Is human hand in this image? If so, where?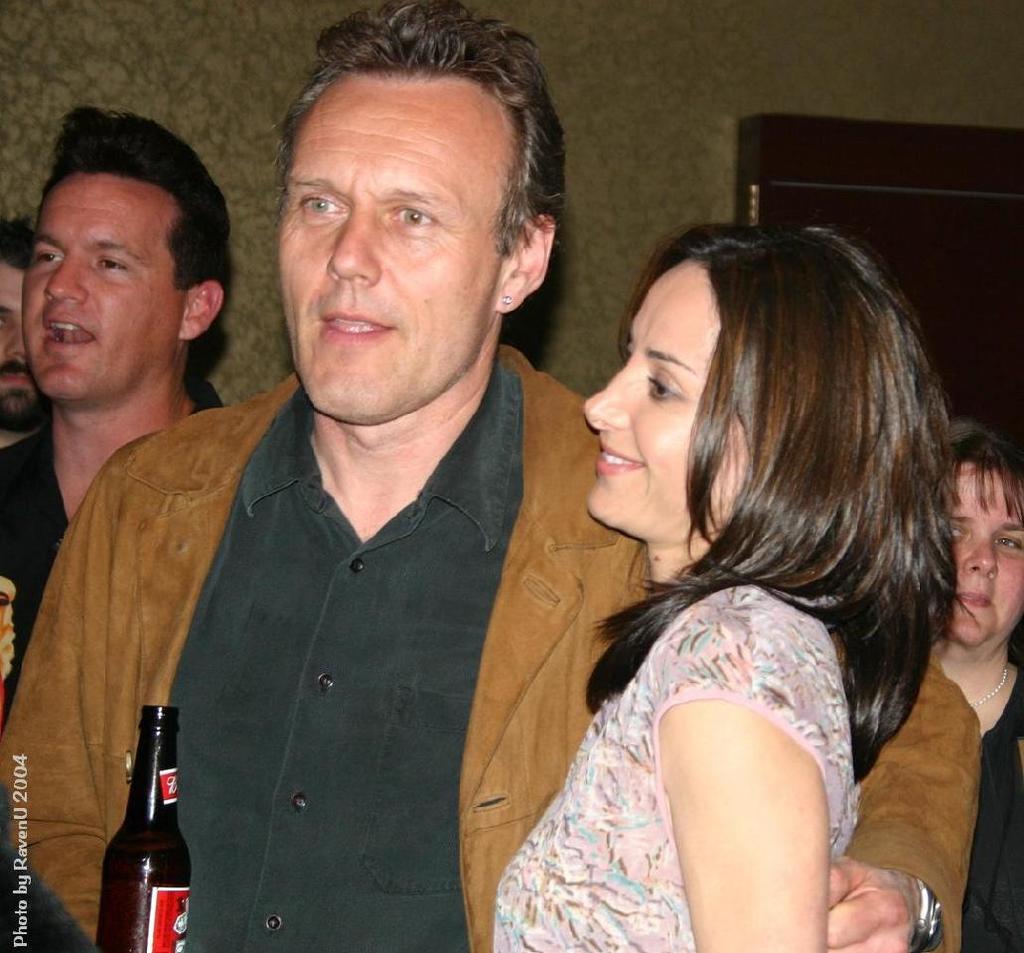
Yes, at BBox(819, 852, 936, 952).
